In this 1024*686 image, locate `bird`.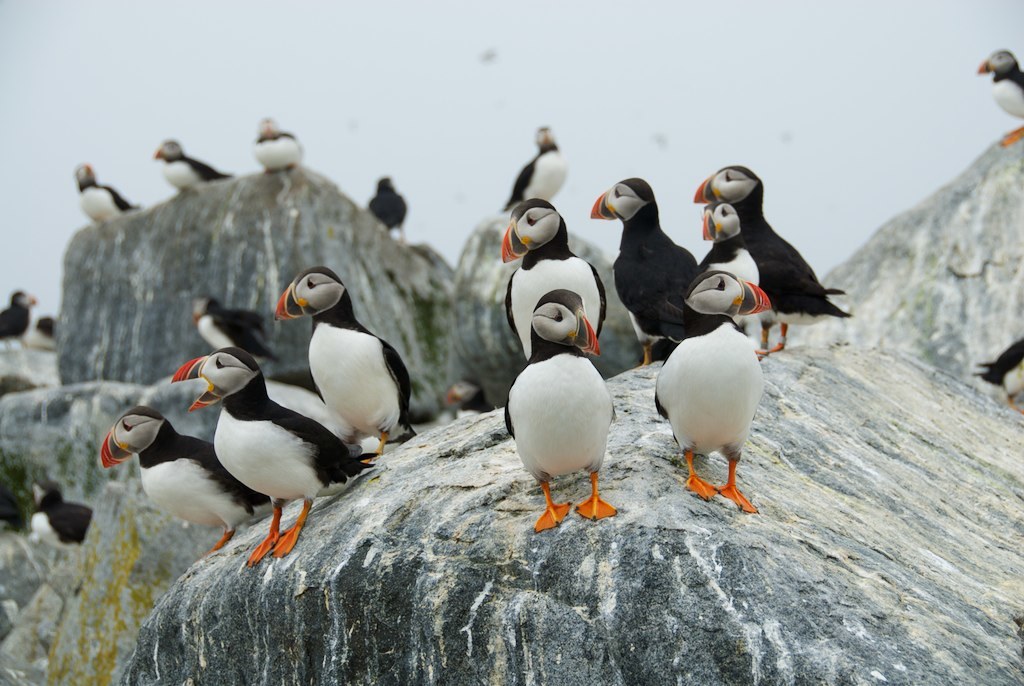
Bounding box: l=251, t=112, r=304, b=171.
